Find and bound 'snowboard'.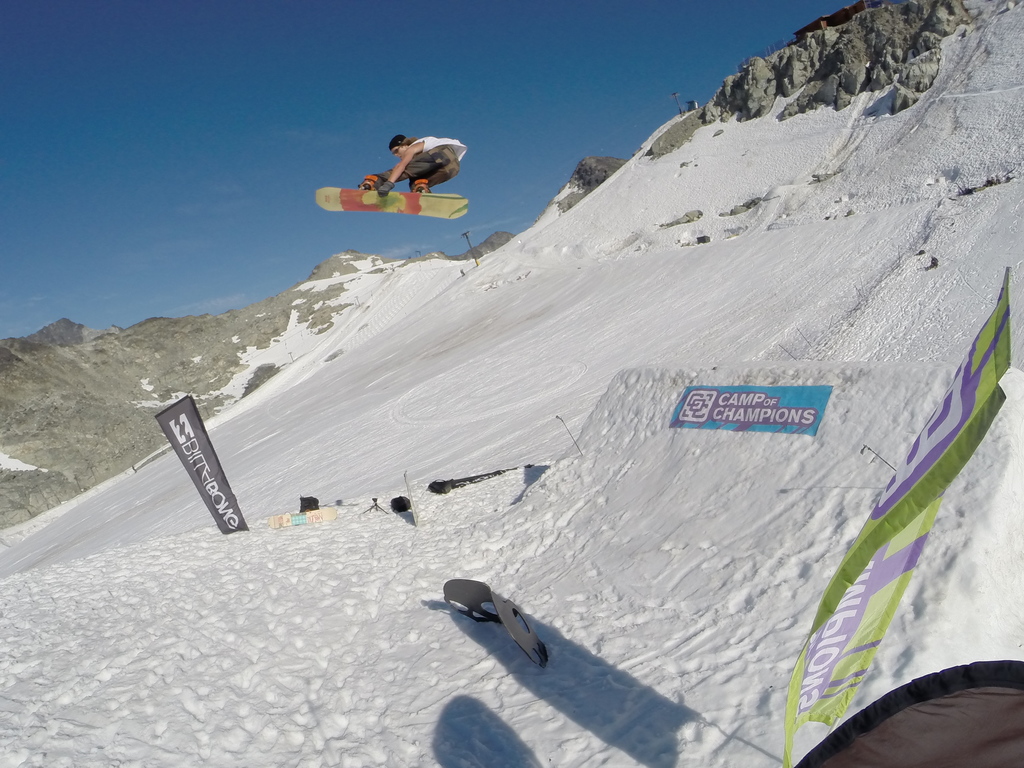
Bound: box(314, 175, 467, 220).
